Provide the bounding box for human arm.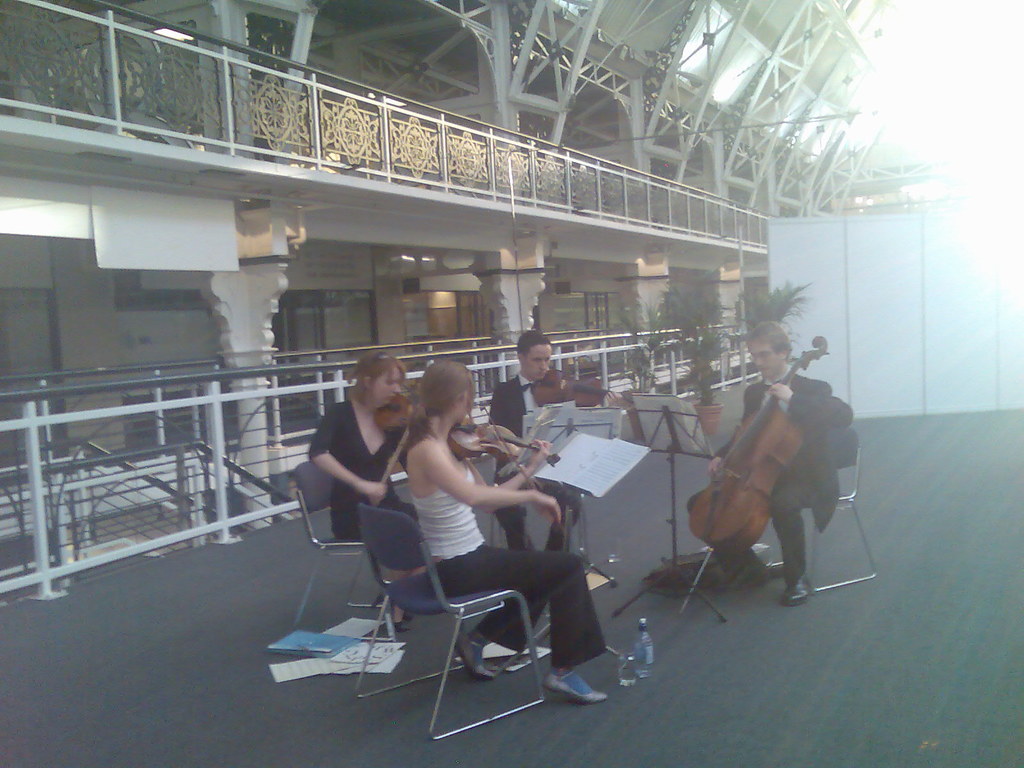
select_region(464, 435, 556, 516).
